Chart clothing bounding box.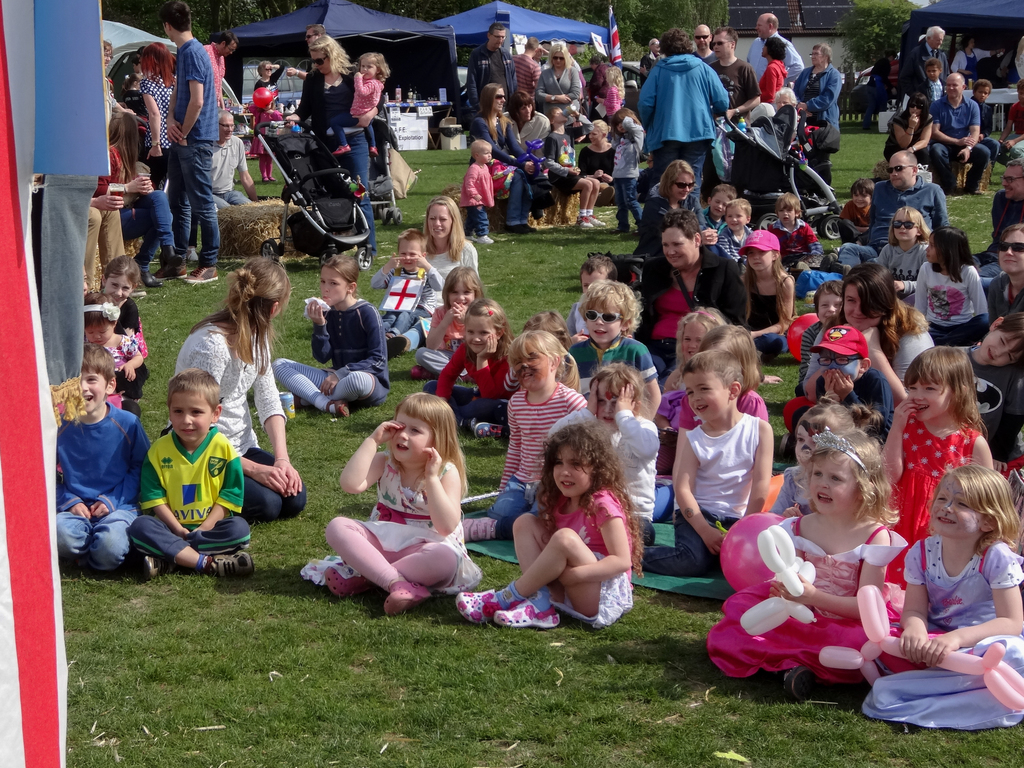
Charted: 127:424:262:569.
